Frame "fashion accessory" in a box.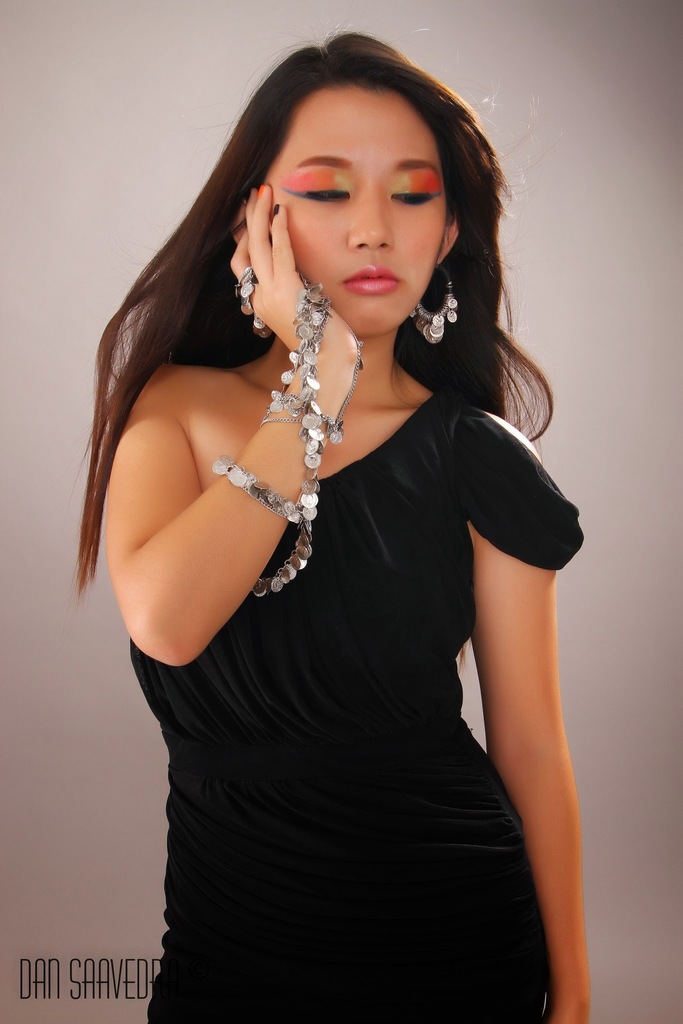
[x1=409, y1=262, x2=466, y2=346].
